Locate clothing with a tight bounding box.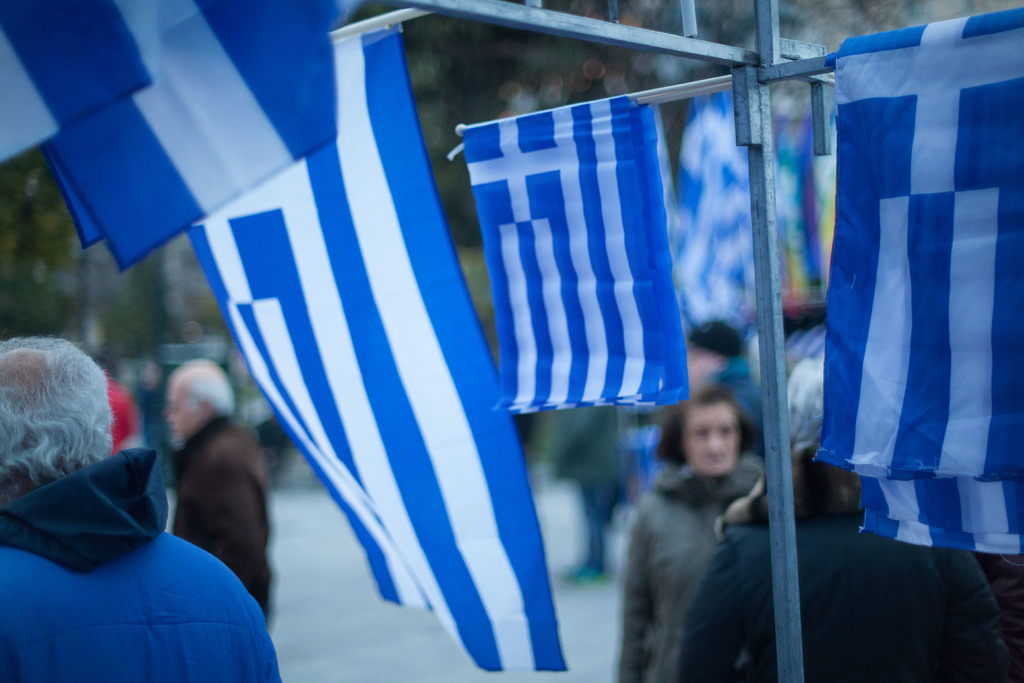
[x1=0, y1=450, x2=278, y2=682].
